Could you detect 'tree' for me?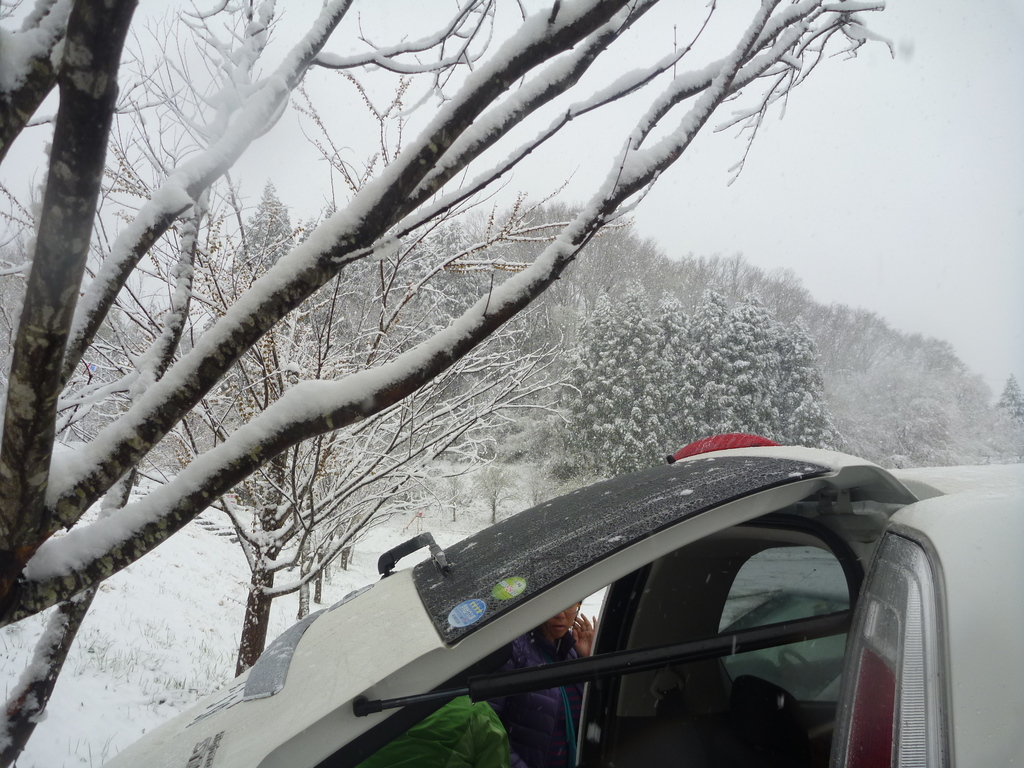
Detection result: <region>467, 454, 525, 520</region>.
